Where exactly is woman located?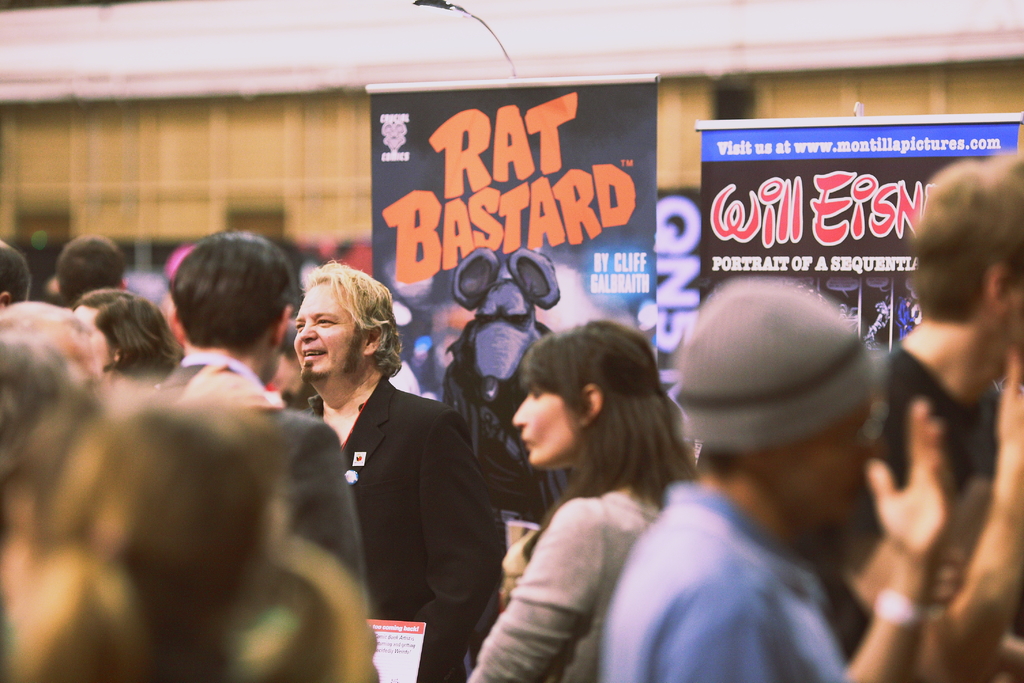
Its bounding box is x1=460, y1=333, x2=729, y2=675.
